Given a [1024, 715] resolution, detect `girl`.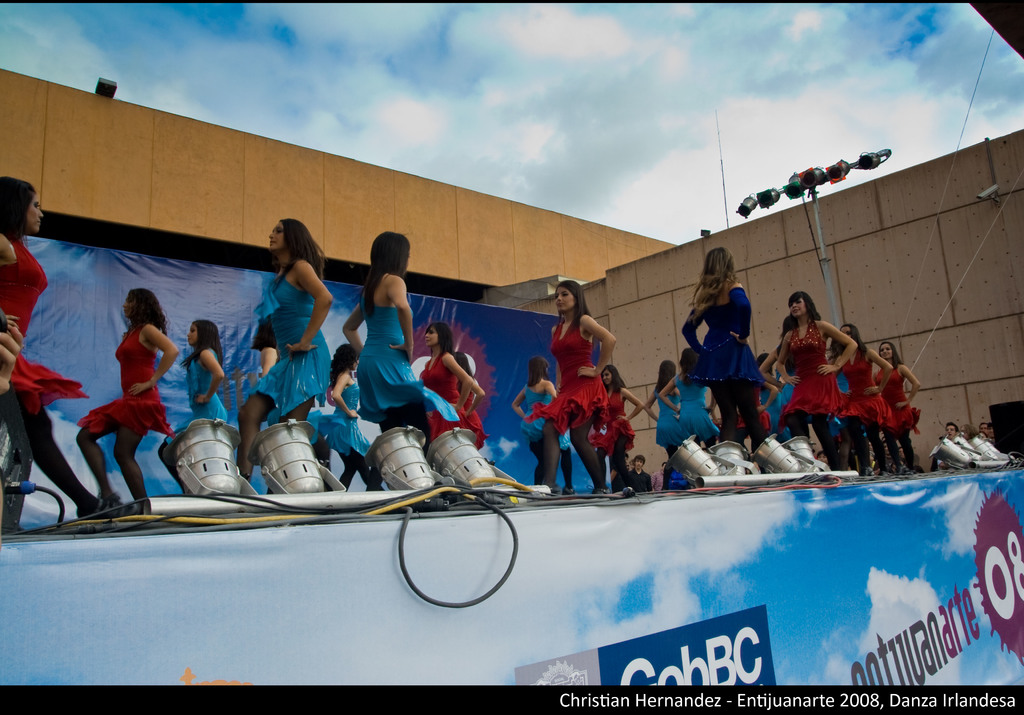
<bbox>645, 367, 679, 477</bbox>.
